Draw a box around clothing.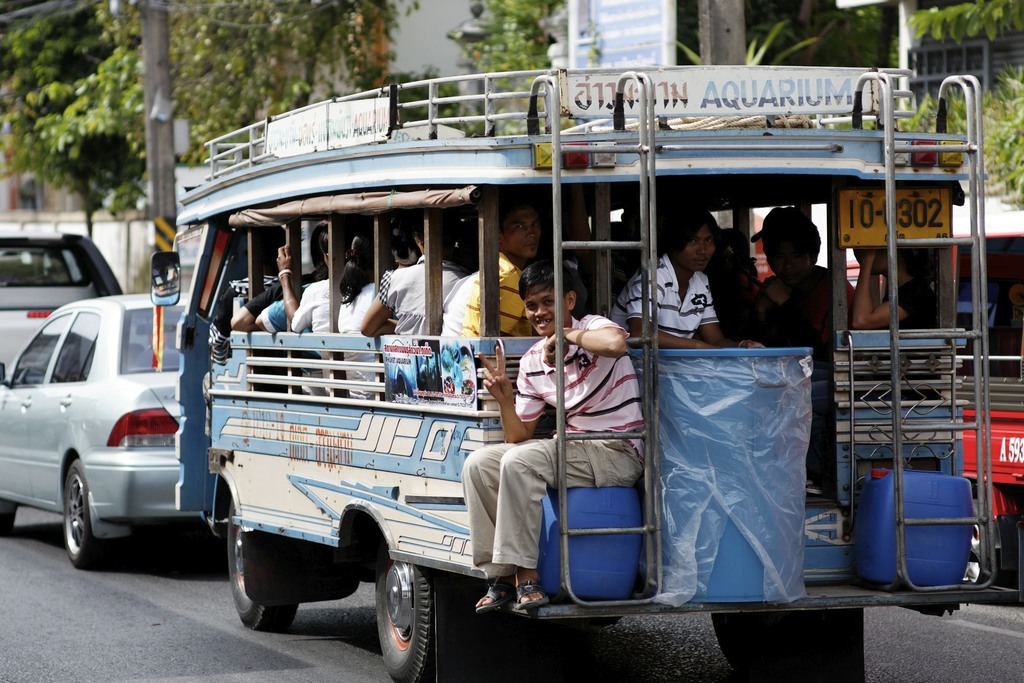
[x1=291, y1=272, x2=342, y2=347].
